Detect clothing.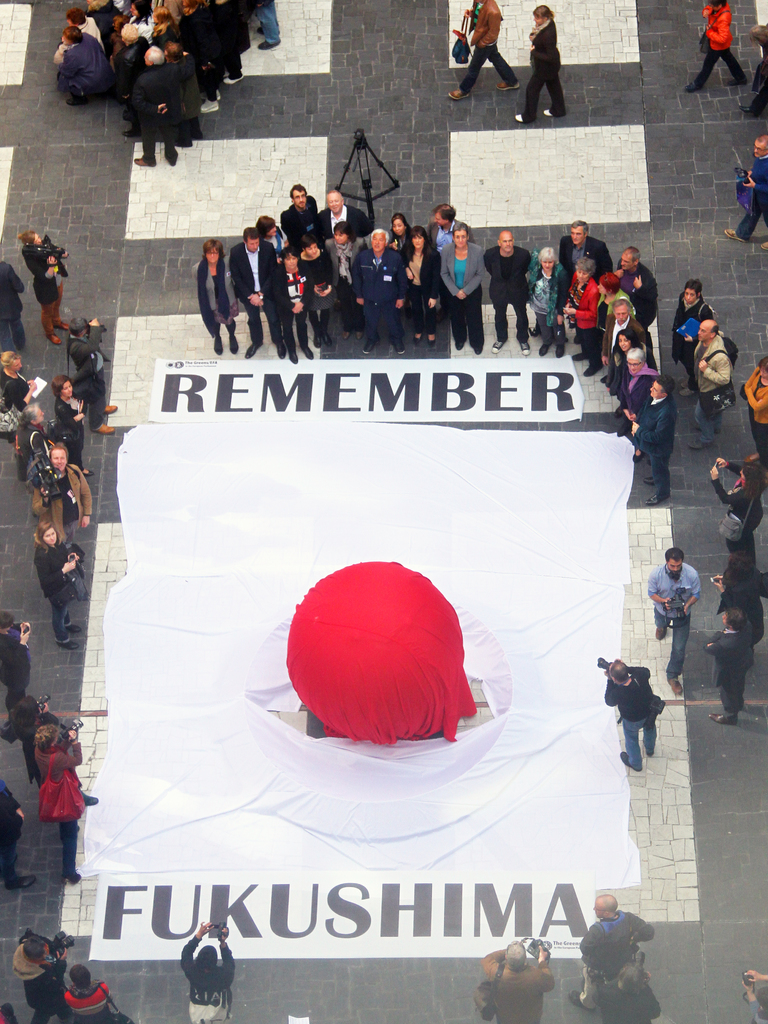
Detected at rect(749, 52, 767, 115).
